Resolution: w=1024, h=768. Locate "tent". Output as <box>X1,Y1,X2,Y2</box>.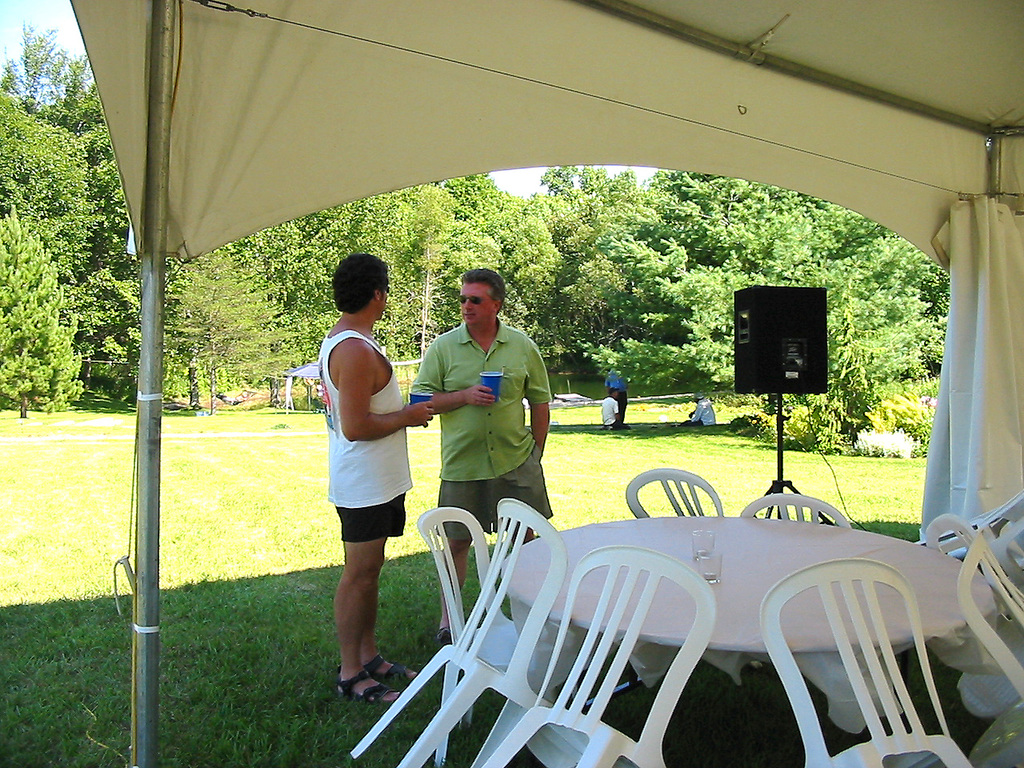
<box>69,0,1023,766</box>.
